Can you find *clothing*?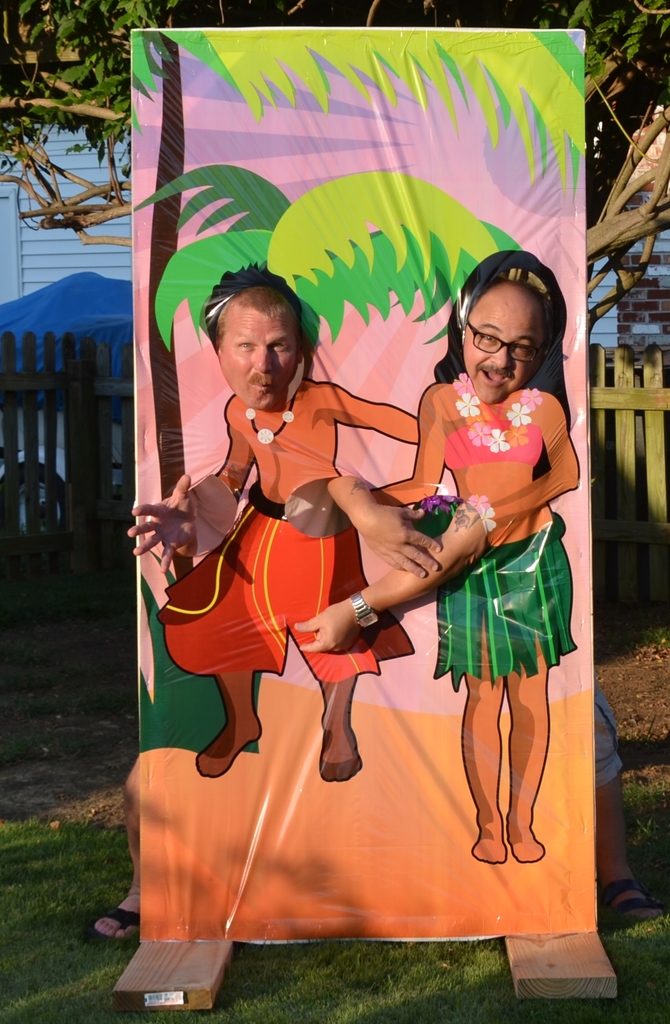
Yes, bounding box: 157, 377, 419, 687.
